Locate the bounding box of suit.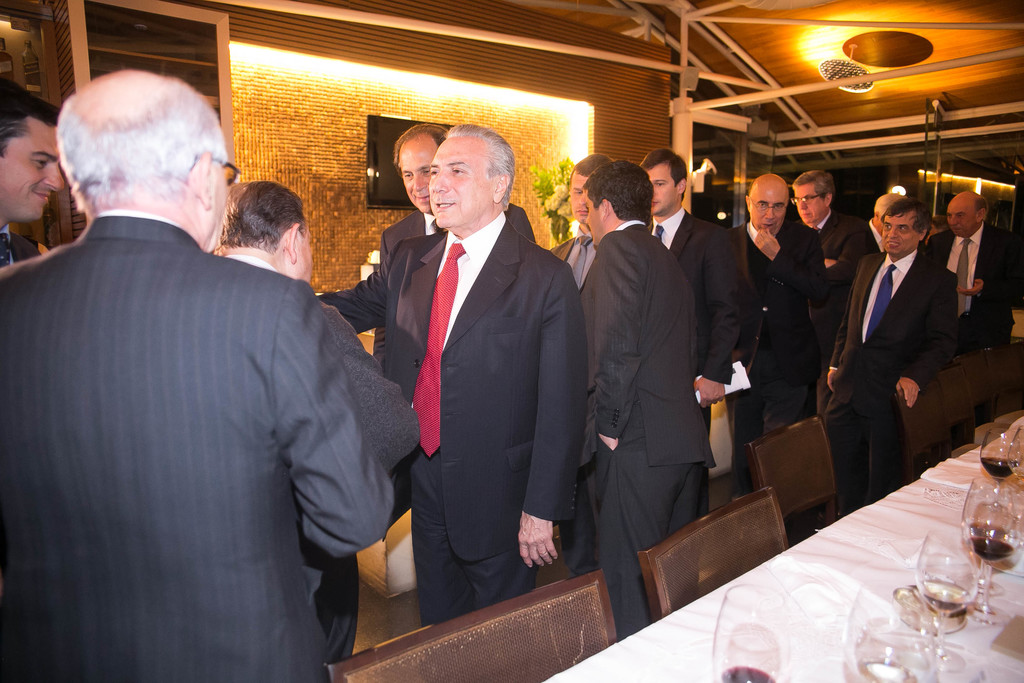
Bounding box: (303,217,583,625).
